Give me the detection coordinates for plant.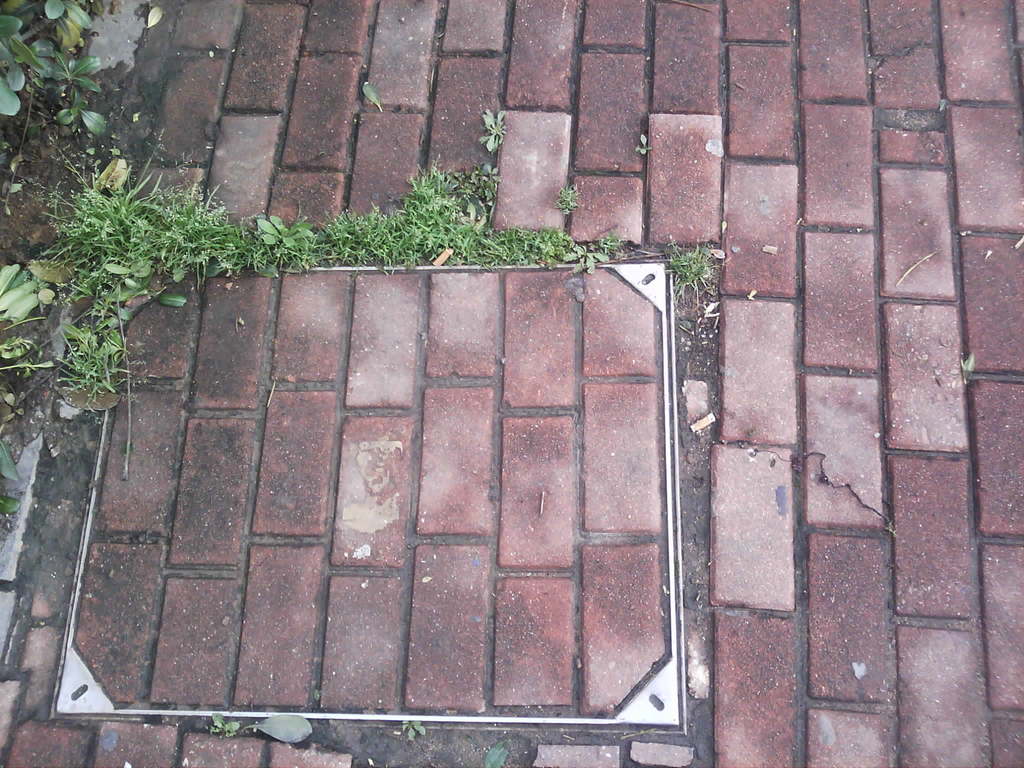
region(657, 241, 720, 305).
